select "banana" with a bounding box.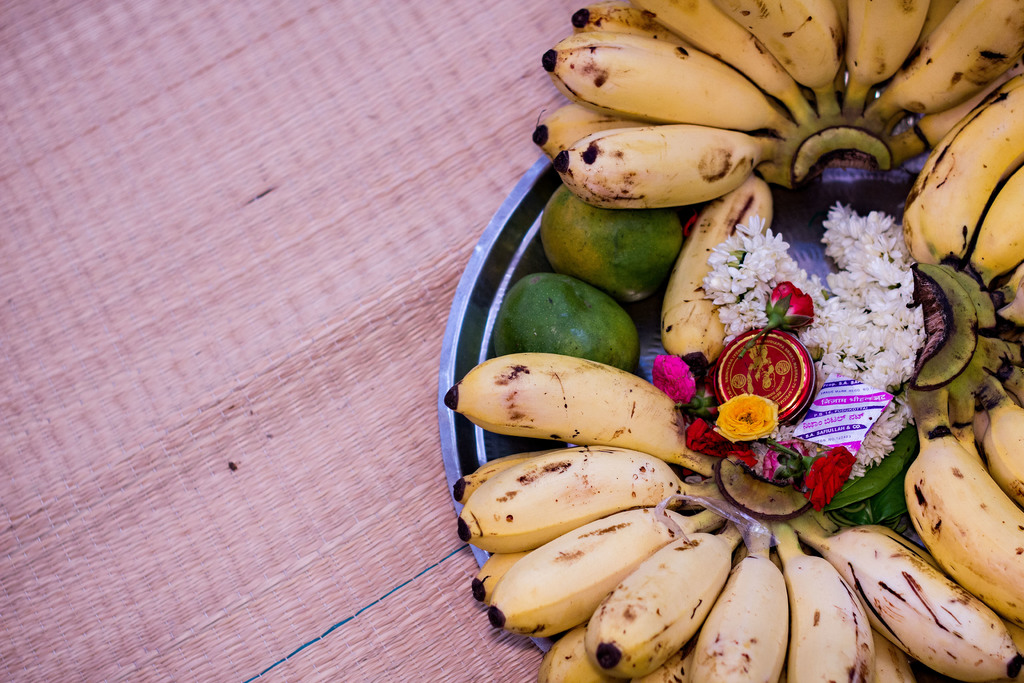
detection(444, 352, 716, 463).
